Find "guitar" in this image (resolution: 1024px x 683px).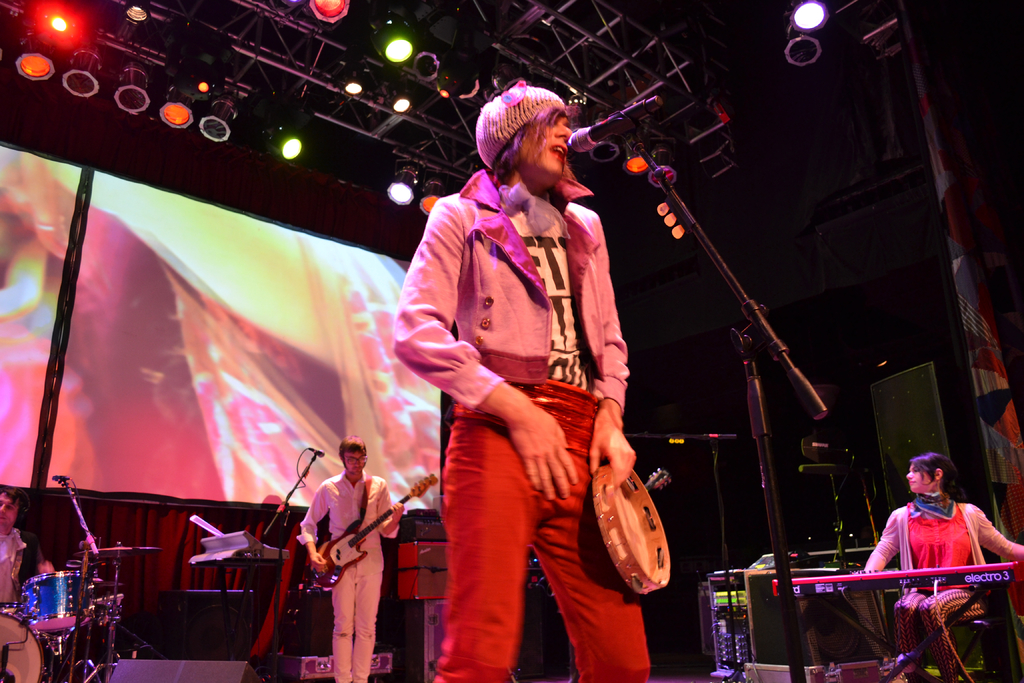
<region>649, 463, 675, 498</region>.
